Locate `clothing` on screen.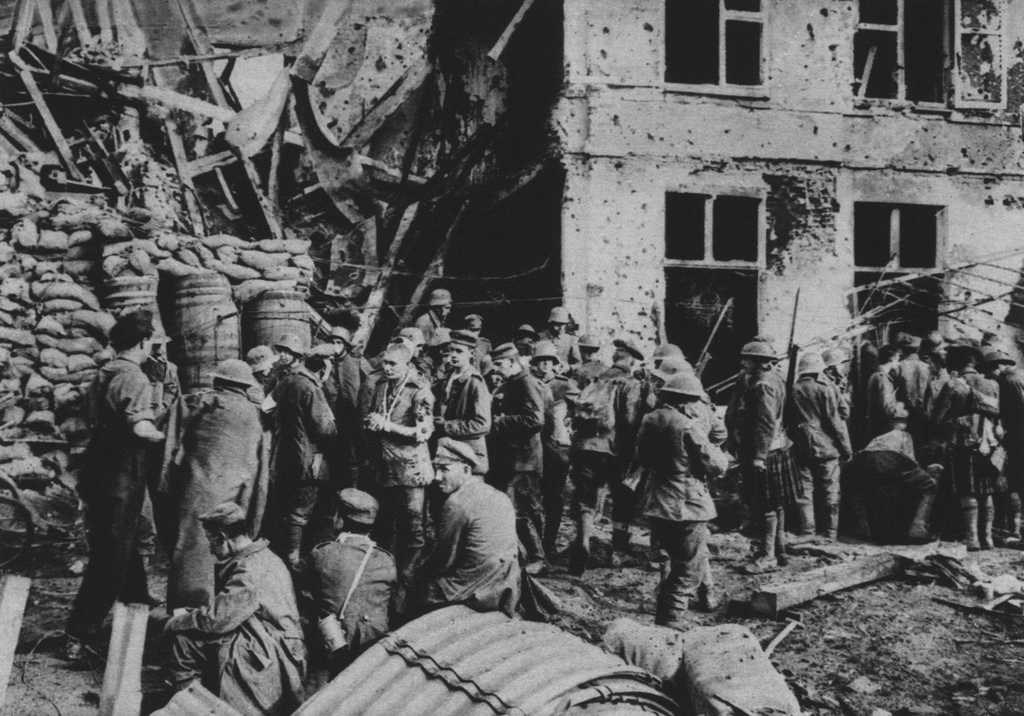
On screen at 269,368,341,545.
